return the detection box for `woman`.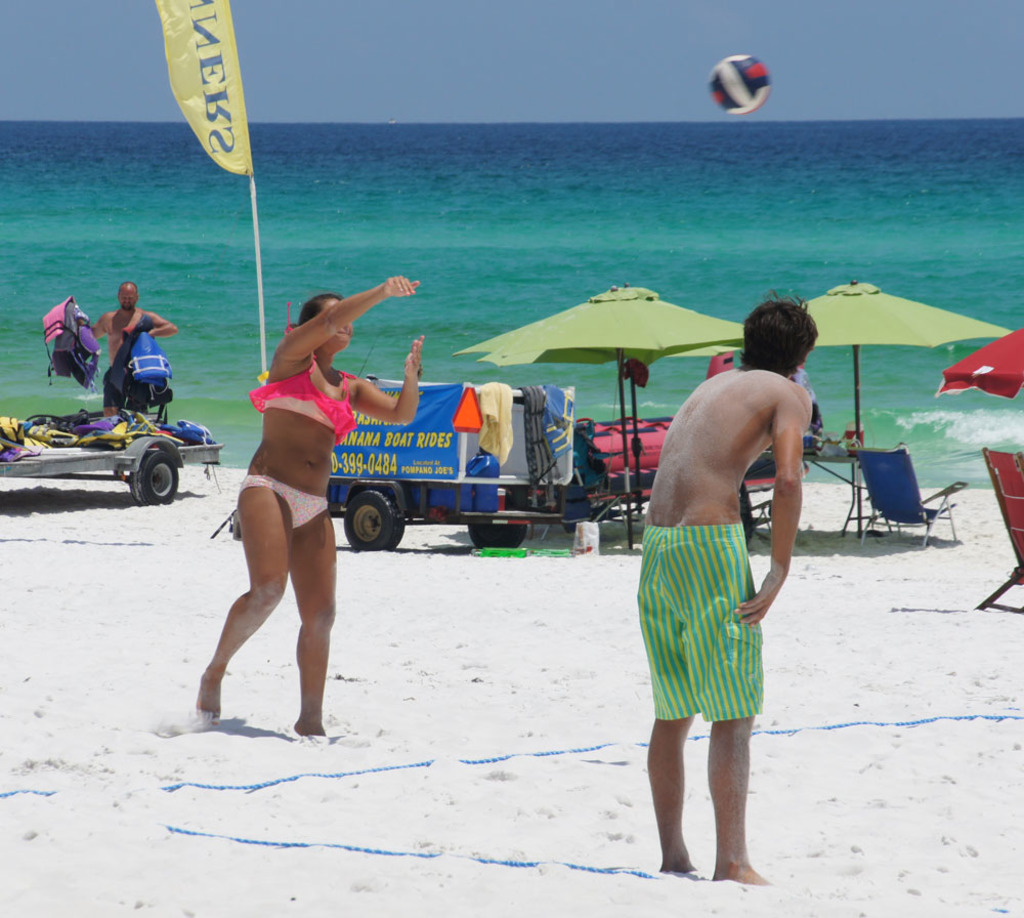
rect(200, 249, 397, 731).
